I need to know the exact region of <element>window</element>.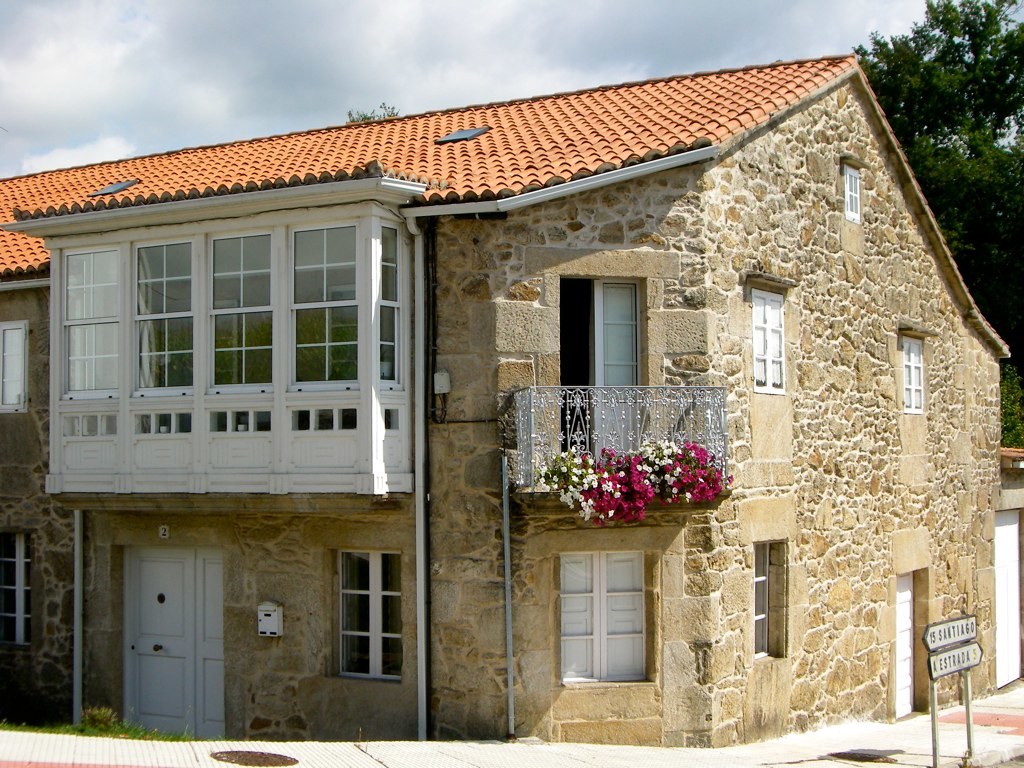
Region: crop(329, 550, 404, 683).
